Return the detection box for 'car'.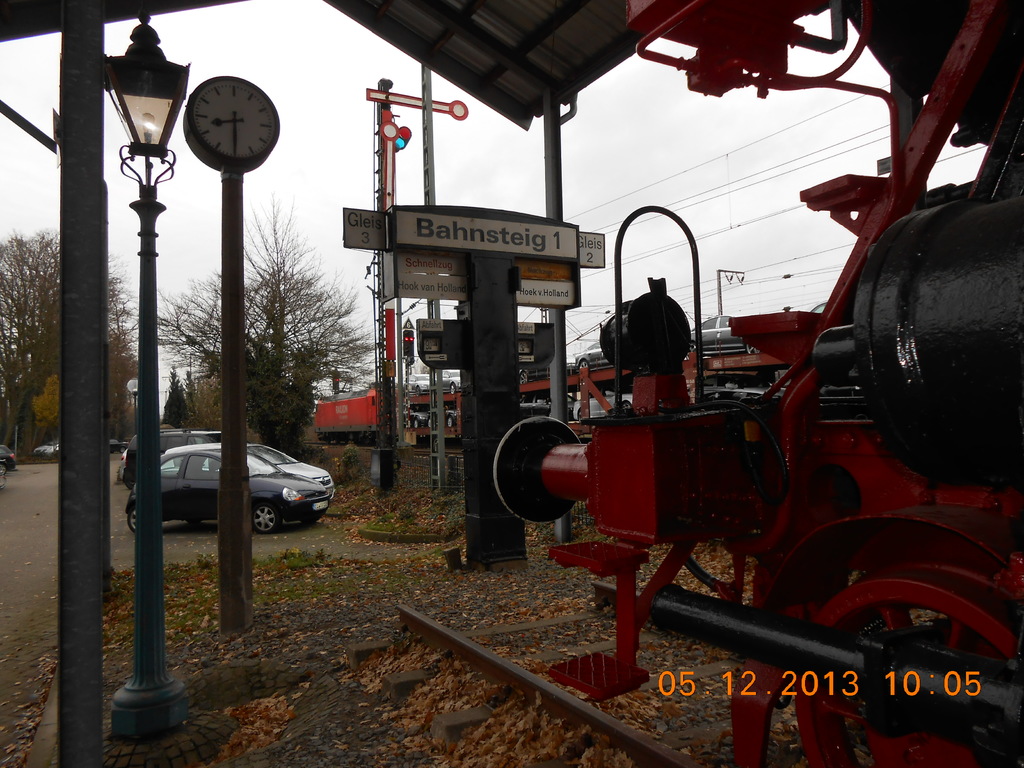
0,445,17,468.
